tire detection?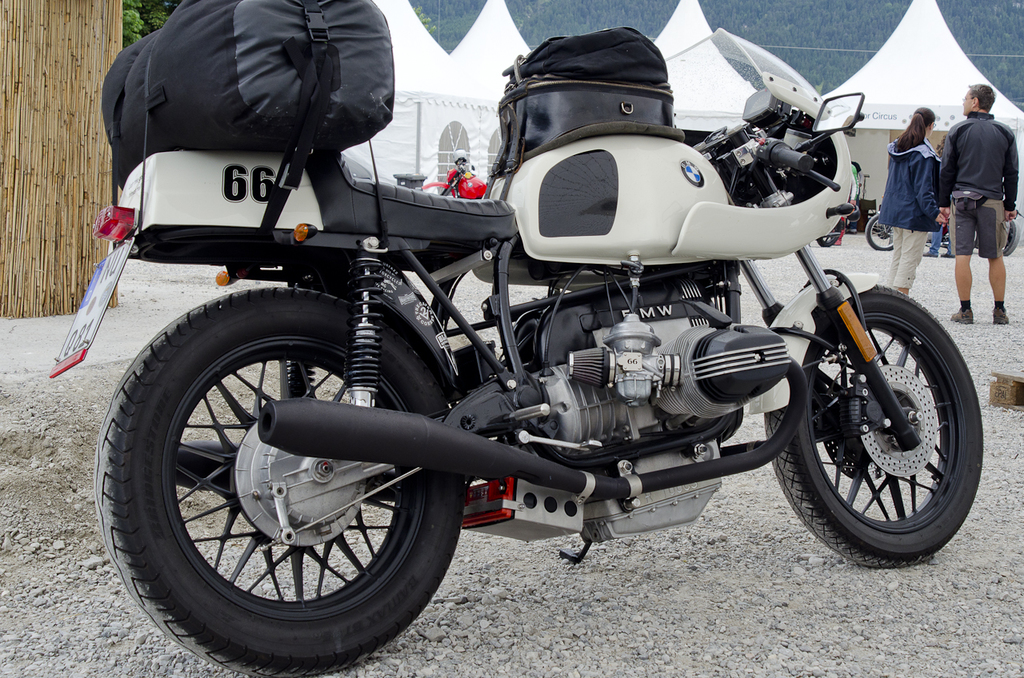
BBox(98, 283, 467, 655)
